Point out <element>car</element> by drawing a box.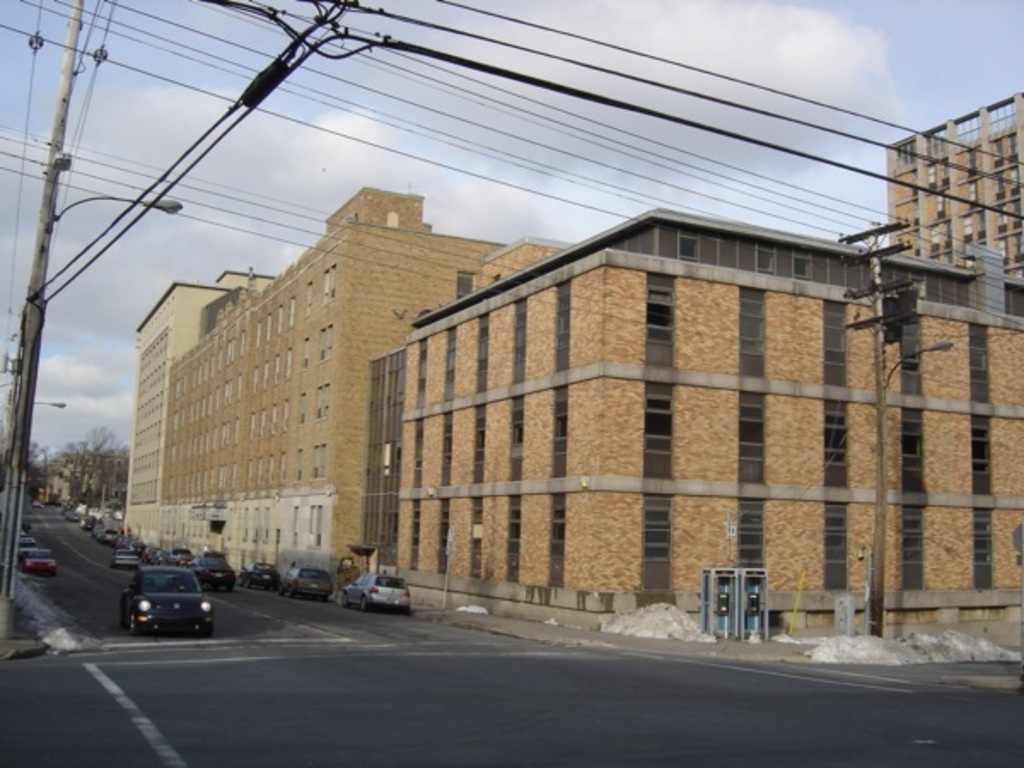
(123, 567, 215, 637).
